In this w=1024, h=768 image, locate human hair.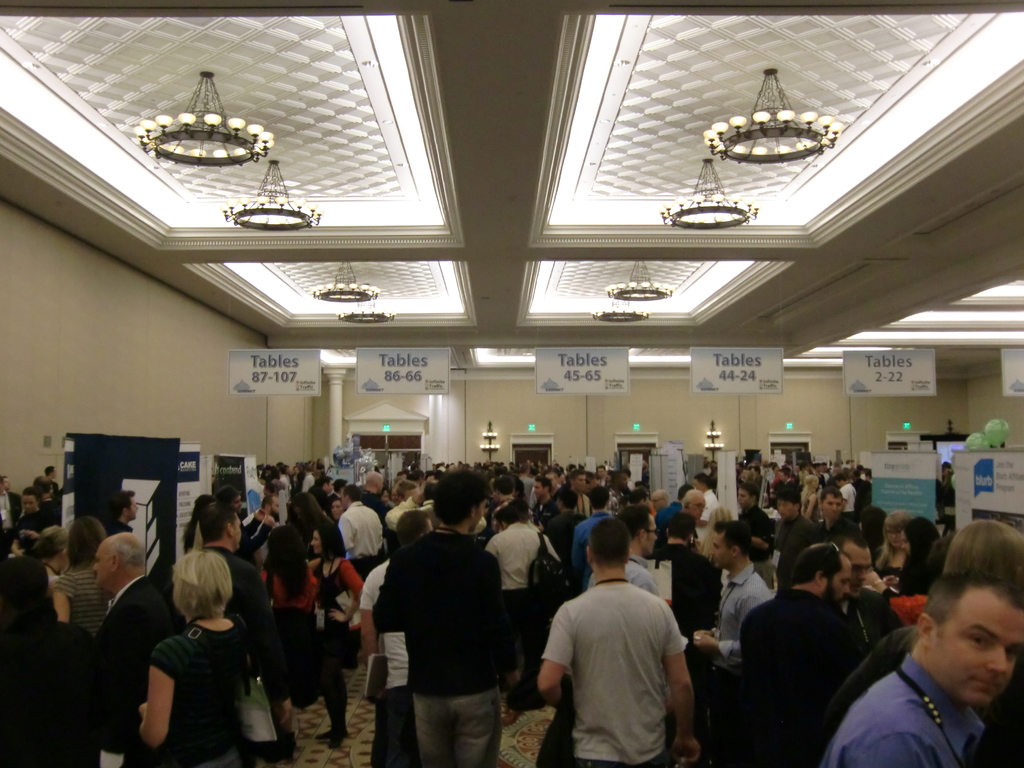
Bounding box: [left=310, top=519, right=347, bottom=565].
